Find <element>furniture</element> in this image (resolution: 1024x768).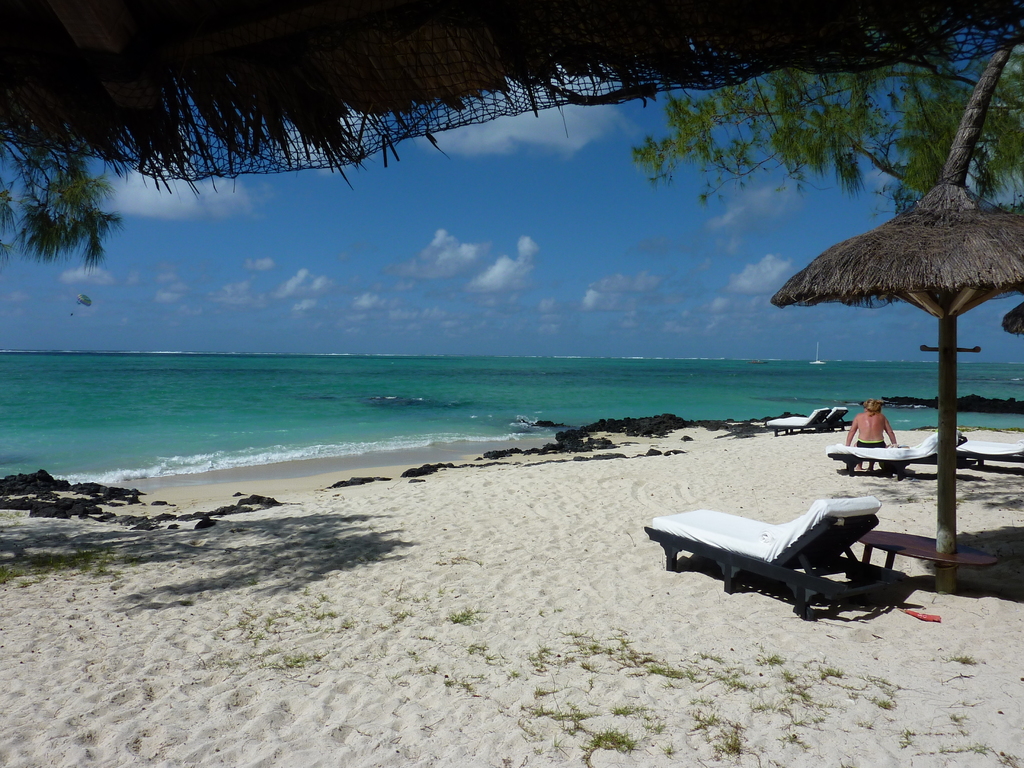
641:494:904:618.
